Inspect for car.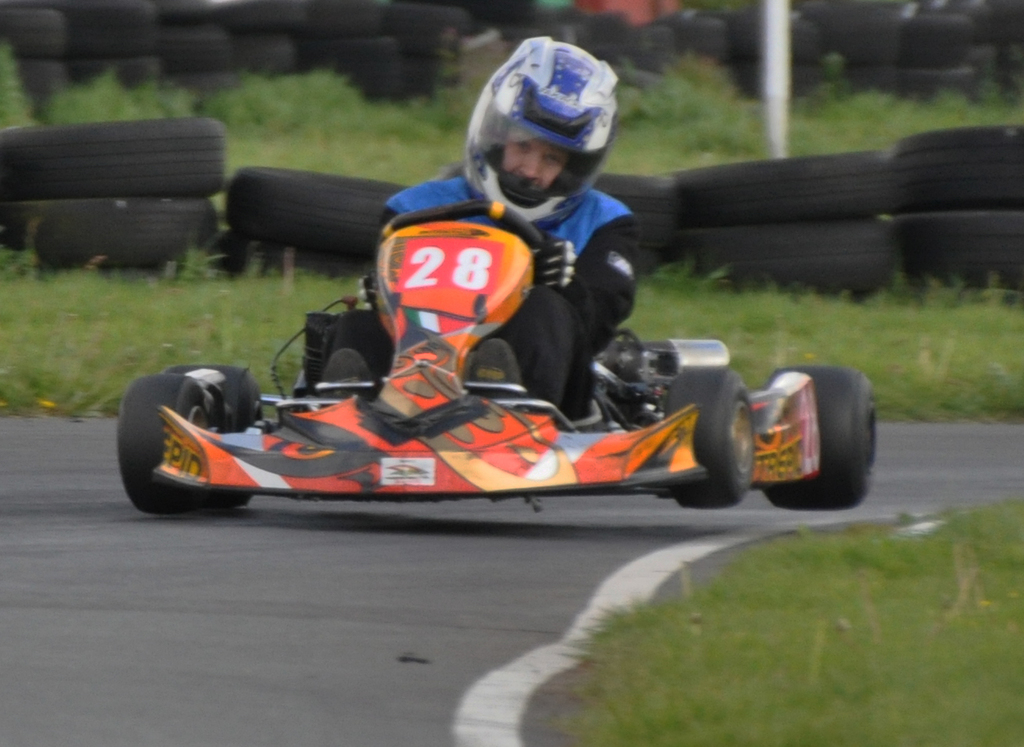
Inspection: [left=94, top=213, right=910, bottom=521].
